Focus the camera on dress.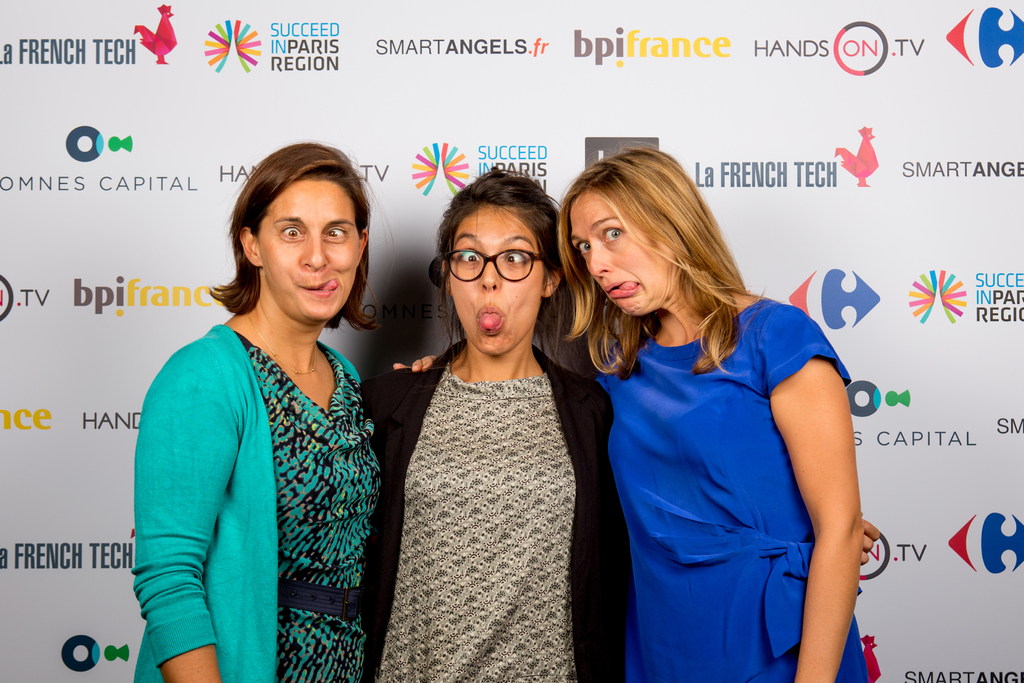
Focus region: 371:358:577:682.
